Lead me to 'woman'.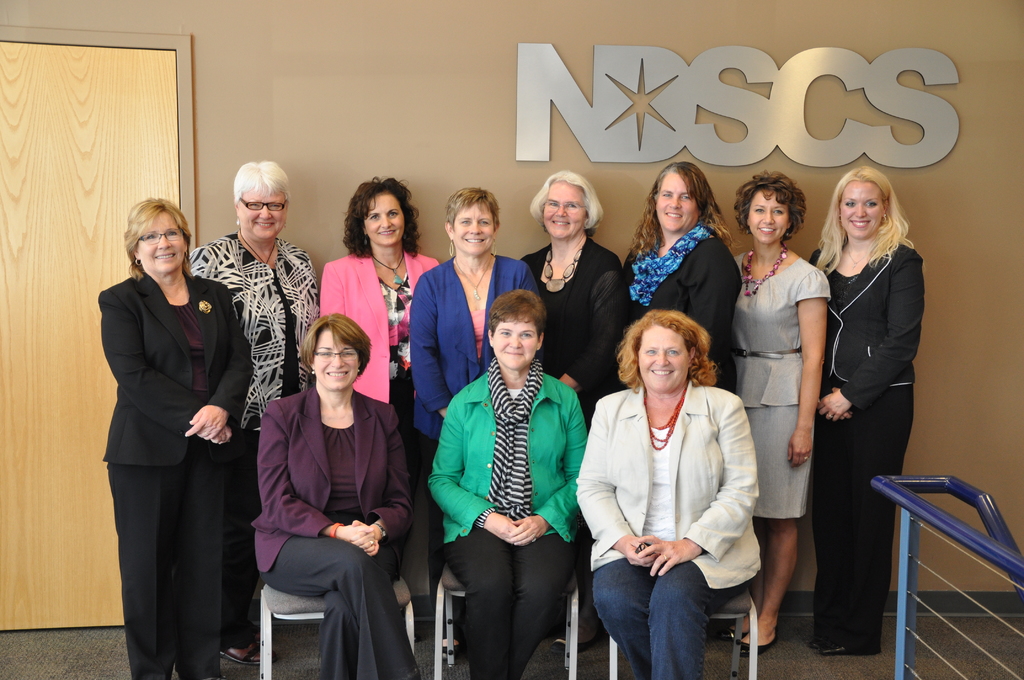
Lead to <box>516,169,640,433</box>.
